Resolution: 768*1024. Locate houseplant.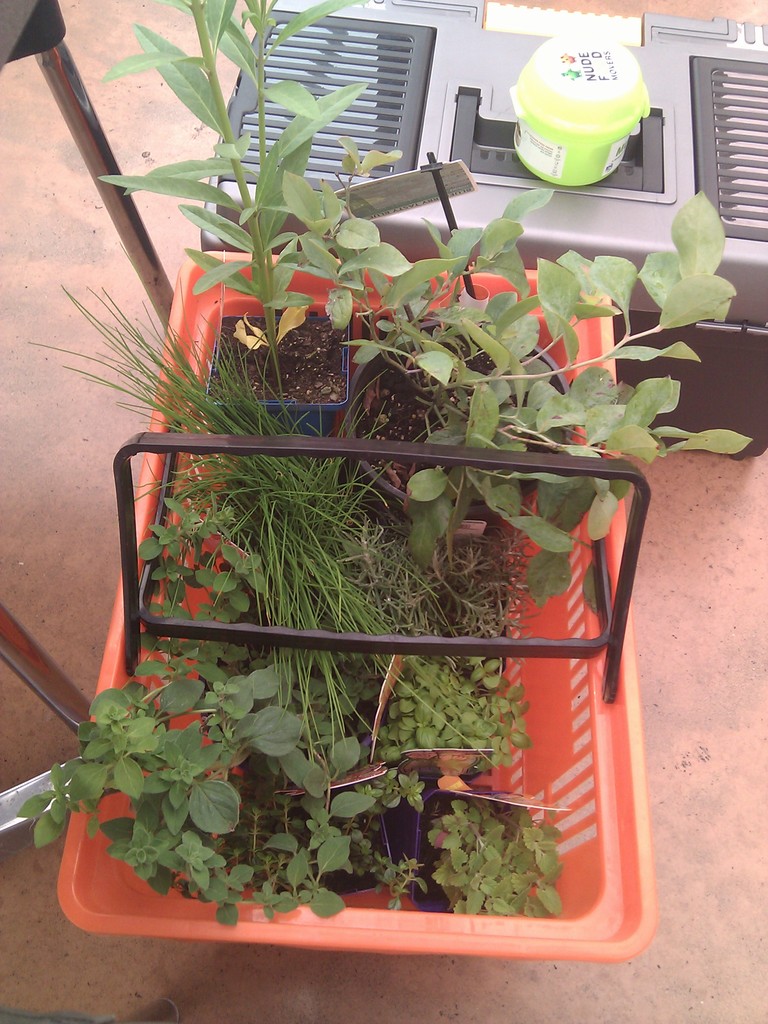
Rect(9, 0, 754, 963).
